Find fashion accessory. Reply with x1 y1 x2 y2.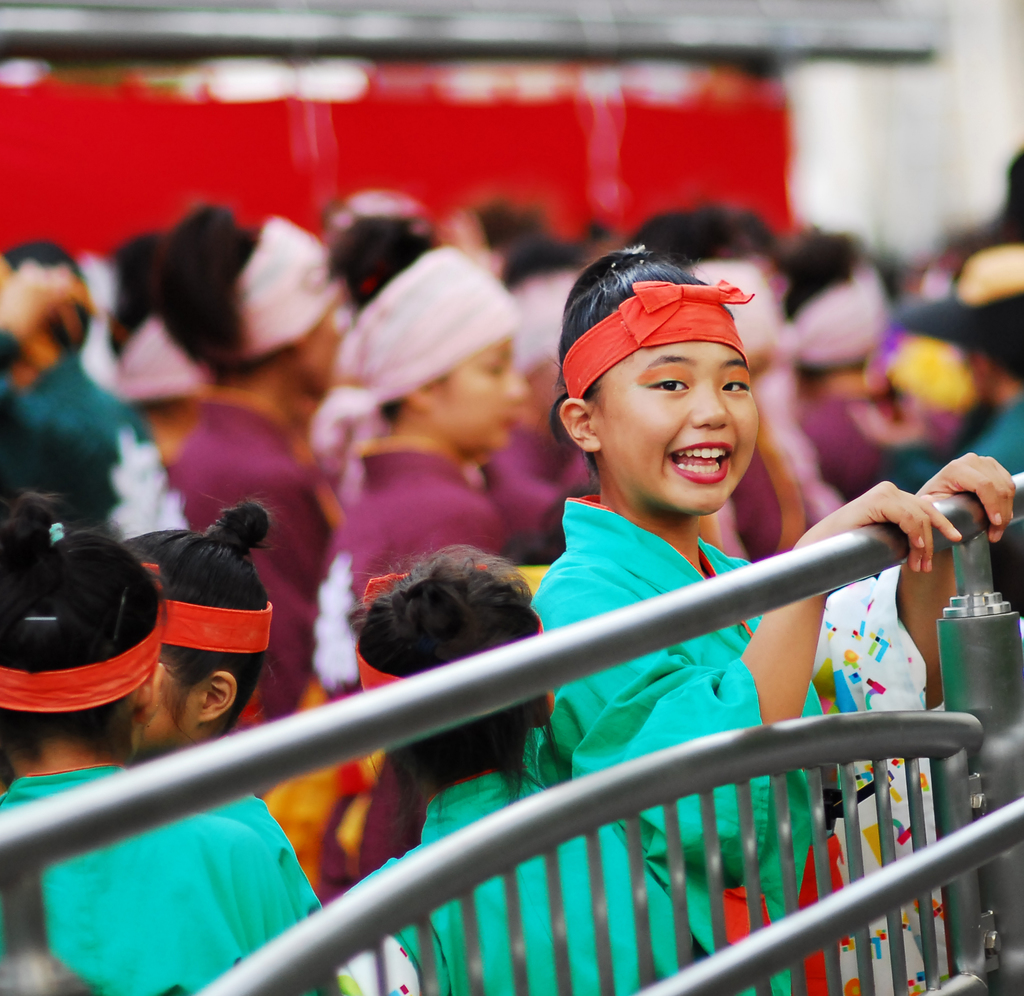
556 272 752 403.
